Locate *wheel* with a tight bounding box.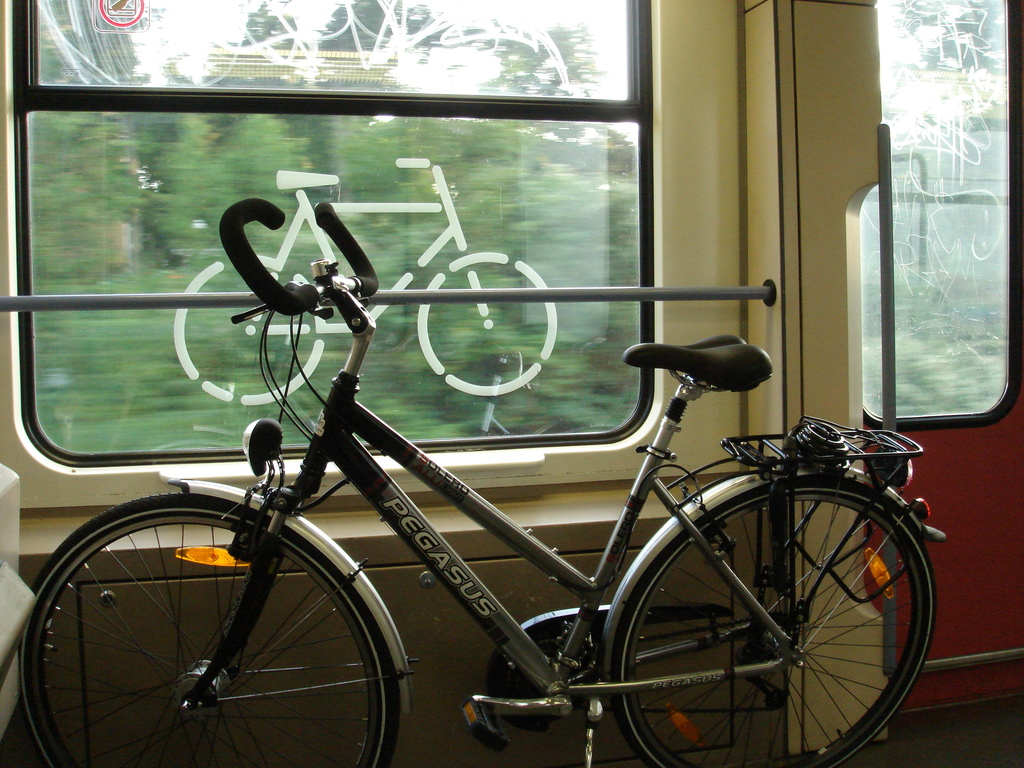
174/254/327/404.
